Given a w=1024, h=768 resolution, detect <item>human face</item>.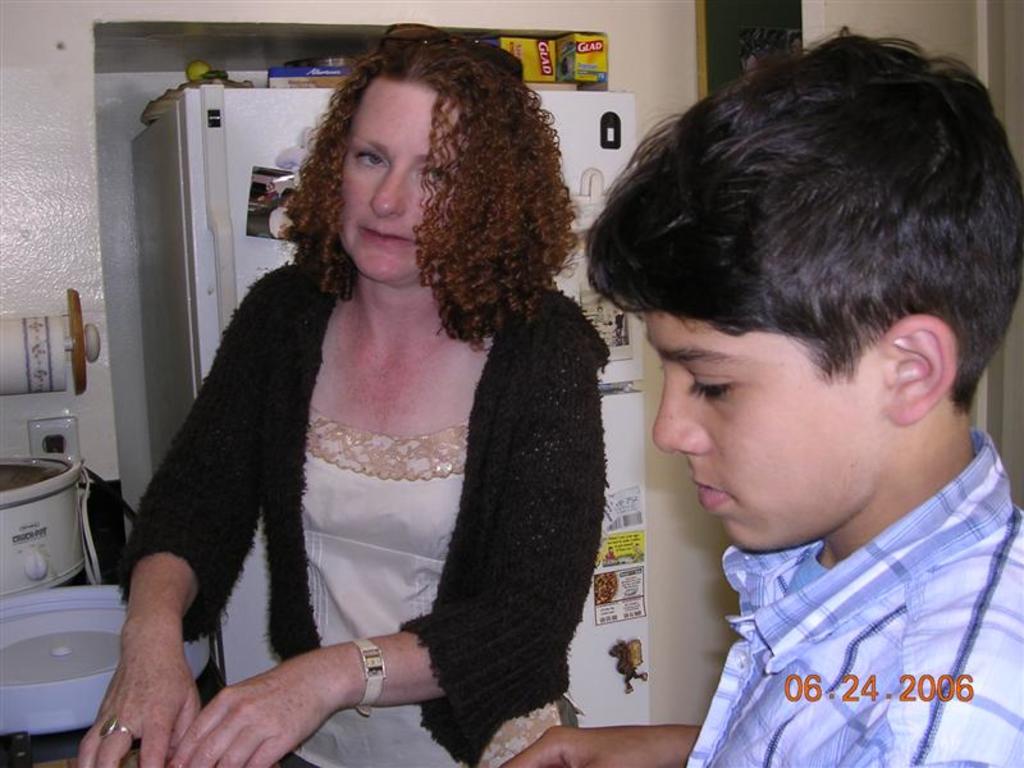
644, 307, 897, 550.
